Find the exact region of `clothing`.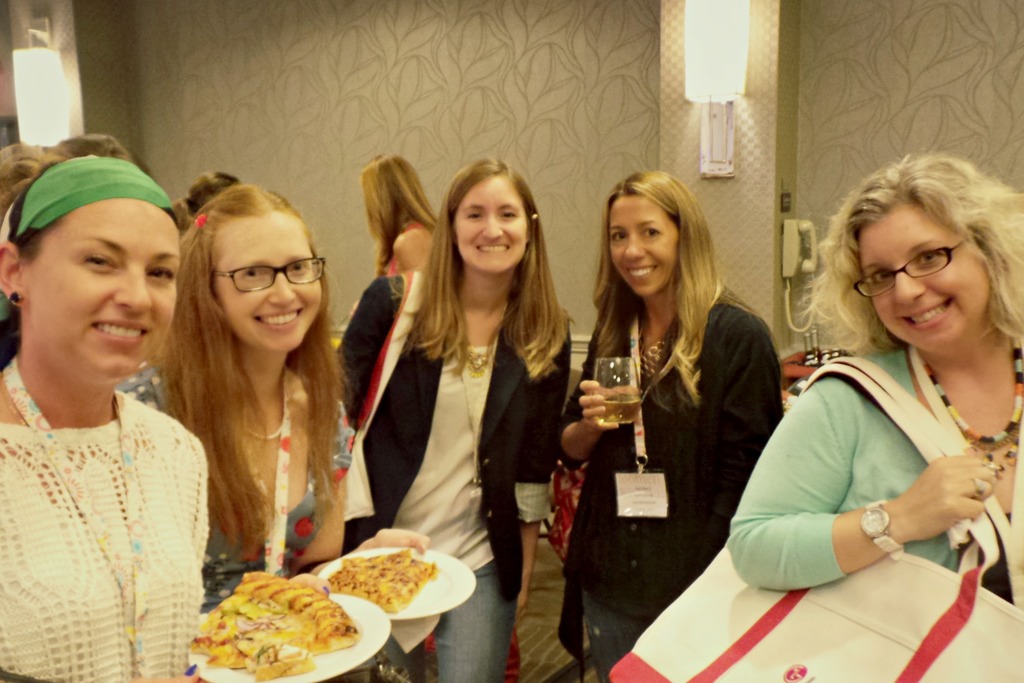
Exact region: <box>324,264,556,671</box>.
